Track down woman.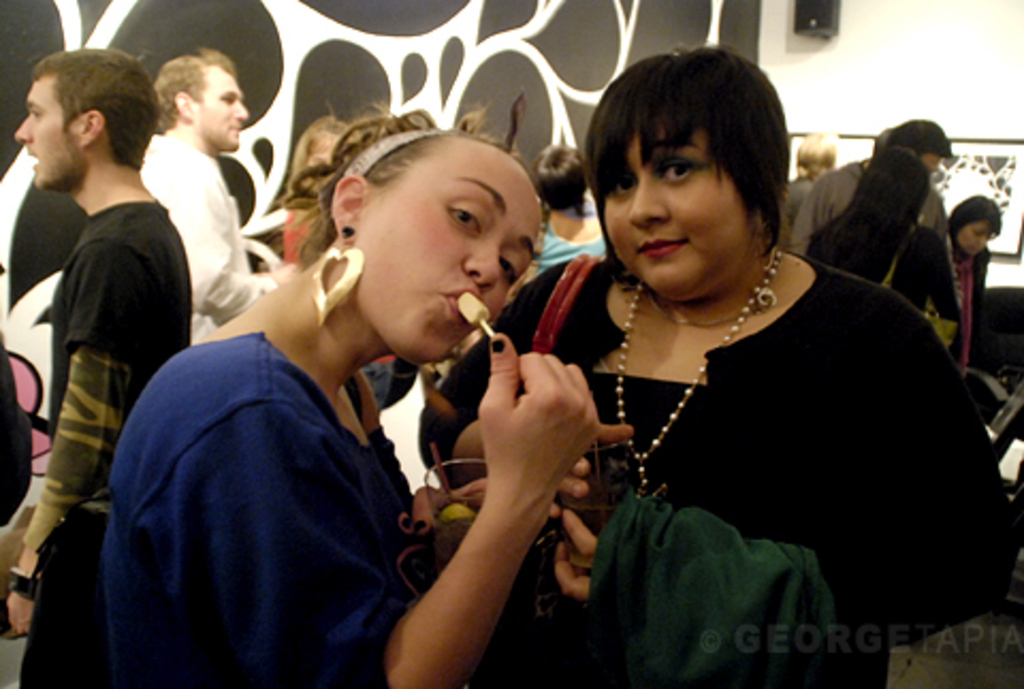
Tracked to <bbox>102, 107, 604, 687</bbox>.
